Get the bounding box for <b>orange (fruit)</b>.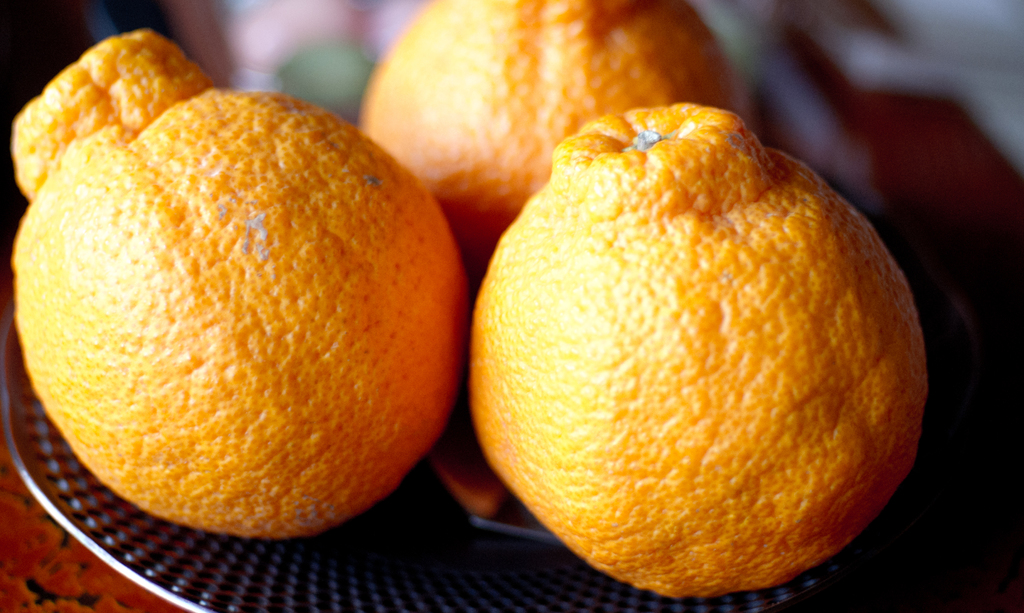
pyautogui.locateOnScreen(8, 32, 212, 206).
